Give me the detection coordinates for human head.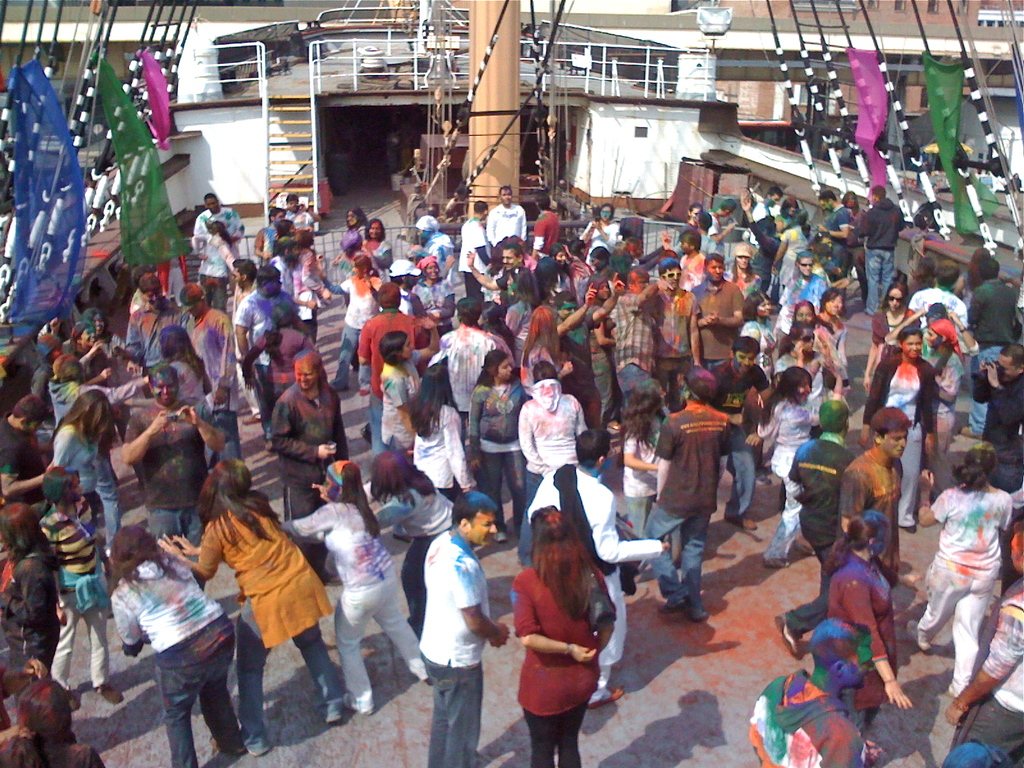
<box>1011,522,1023,575</box>.
